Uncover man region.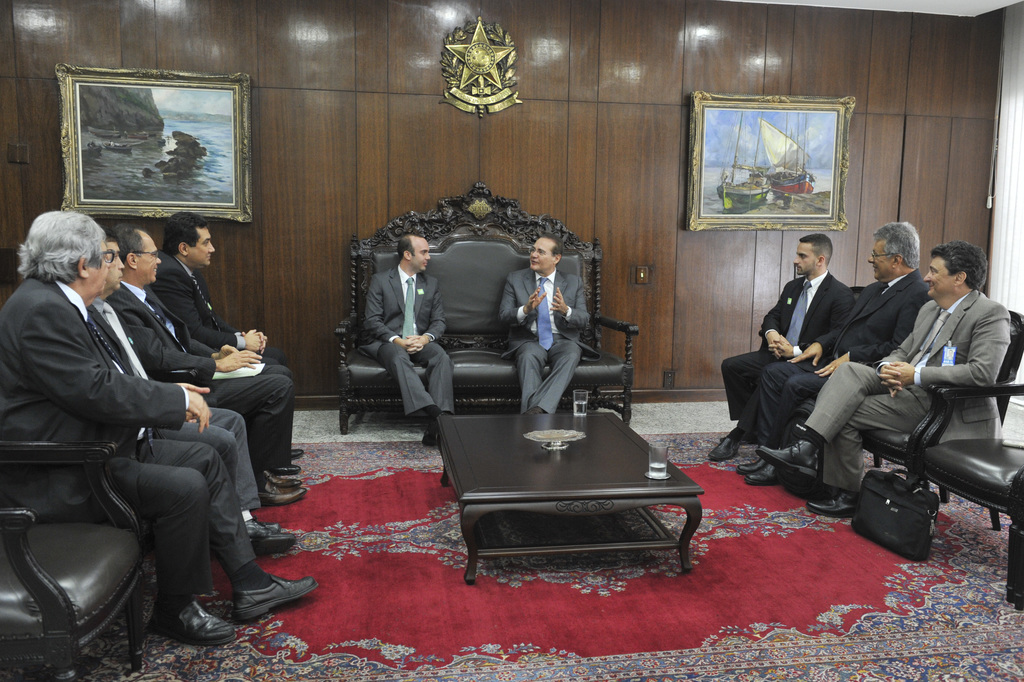
Uncovered: left=115, top=222, right=299, bottom=508.
